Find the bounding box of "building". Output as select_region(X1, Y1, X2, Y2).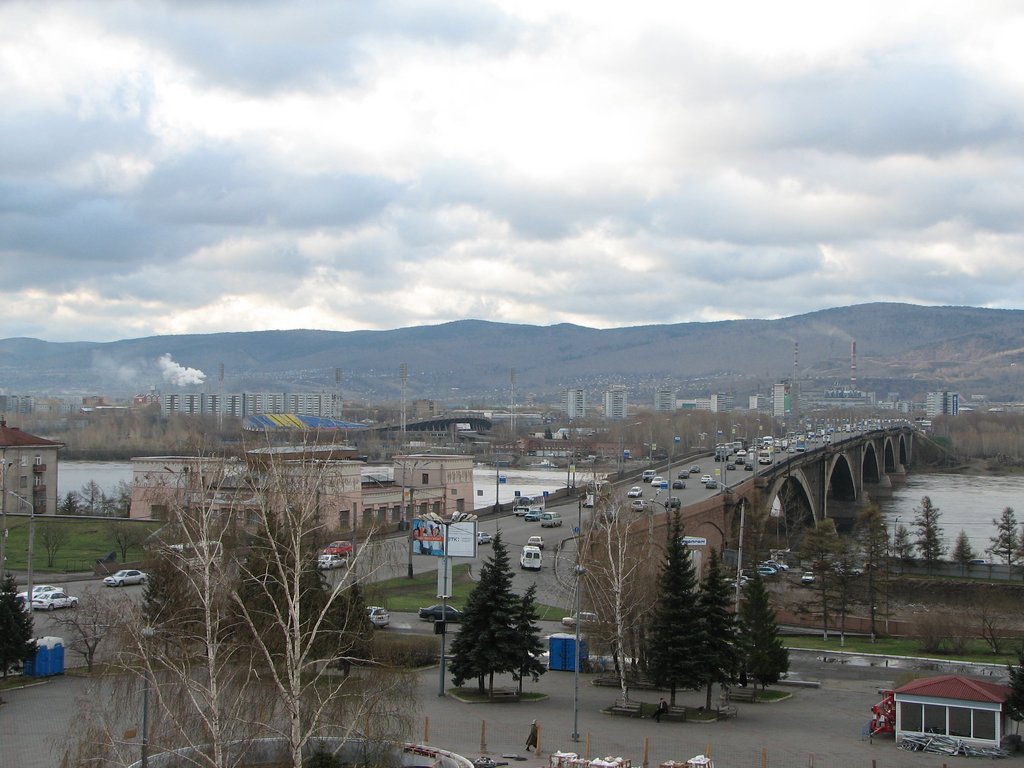
select_region(752, 388, 767, 409).
